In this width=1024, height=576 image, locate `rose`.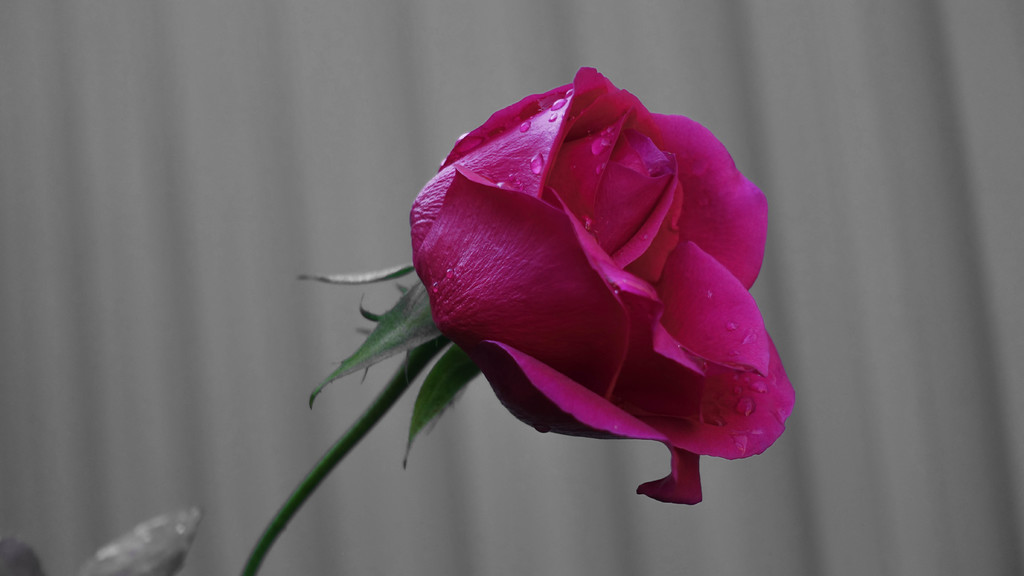
Bounding box: rect(406, 61, 796, 508).
